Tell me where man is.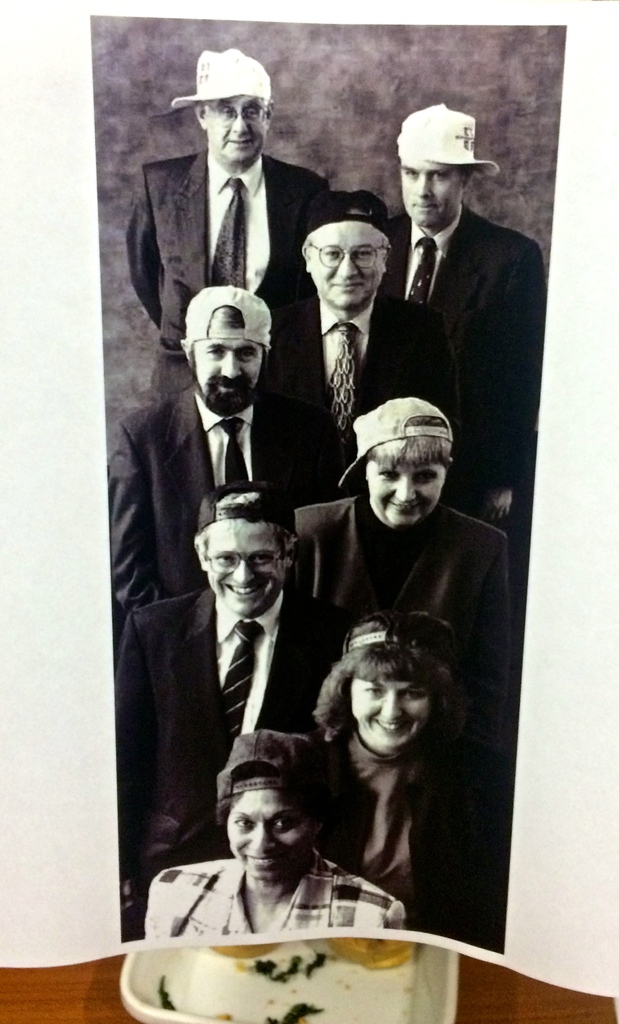
man is at x1=382 y1=99 x2=549 y2=506.
